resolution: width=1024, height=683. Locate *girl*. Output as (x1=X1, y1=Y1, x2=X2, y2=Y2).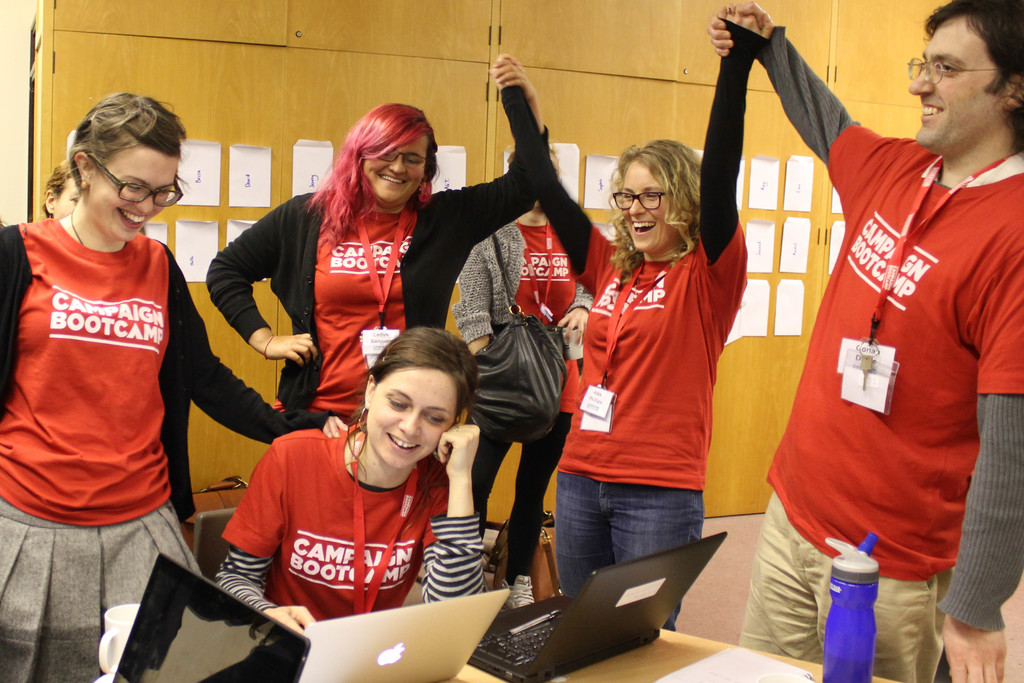
(x1=0, y1=90, x2=346, y2=682).
